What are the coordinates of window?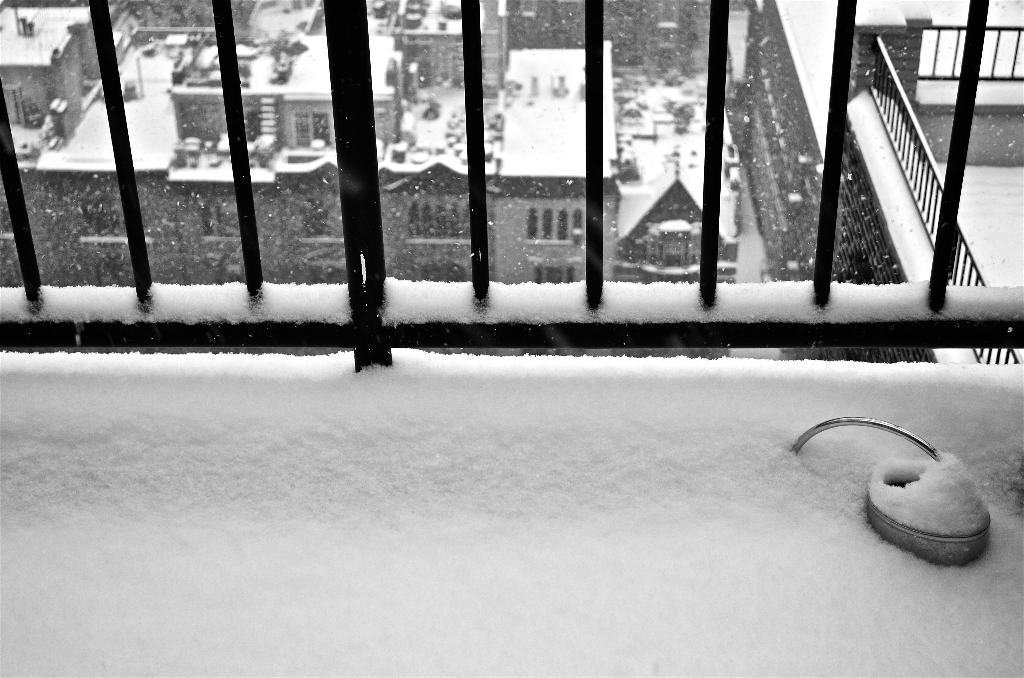
bbox(411, 202, 476, 247).
